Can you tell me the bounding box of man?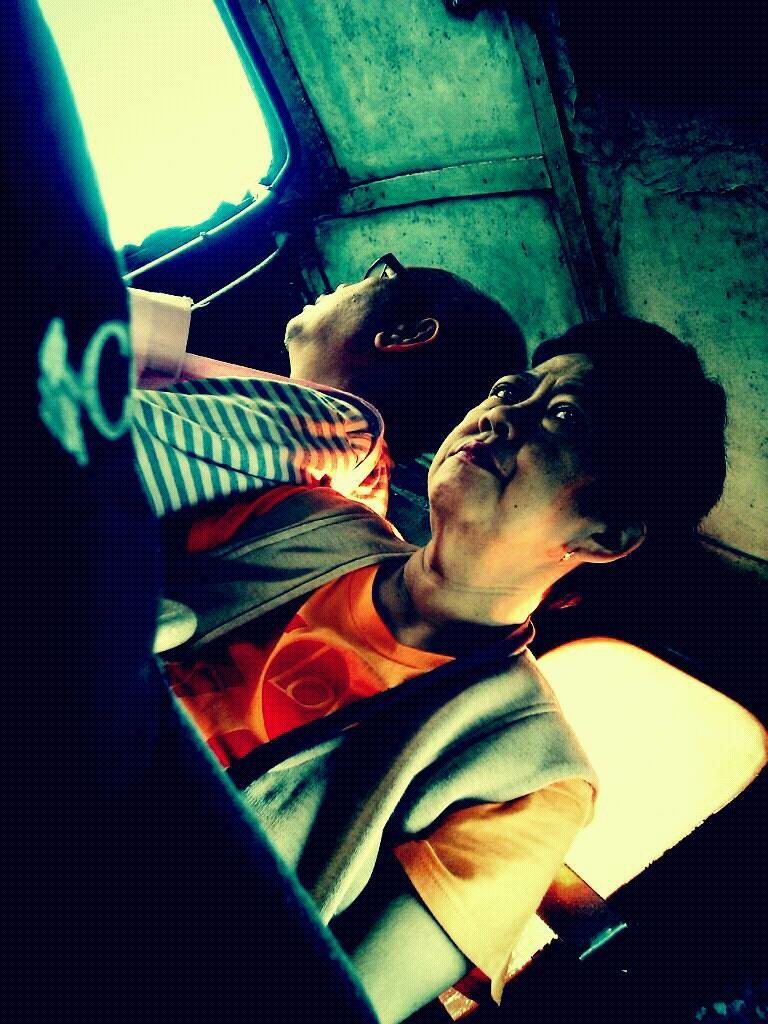
Rect(134, 297, 497, 657).
